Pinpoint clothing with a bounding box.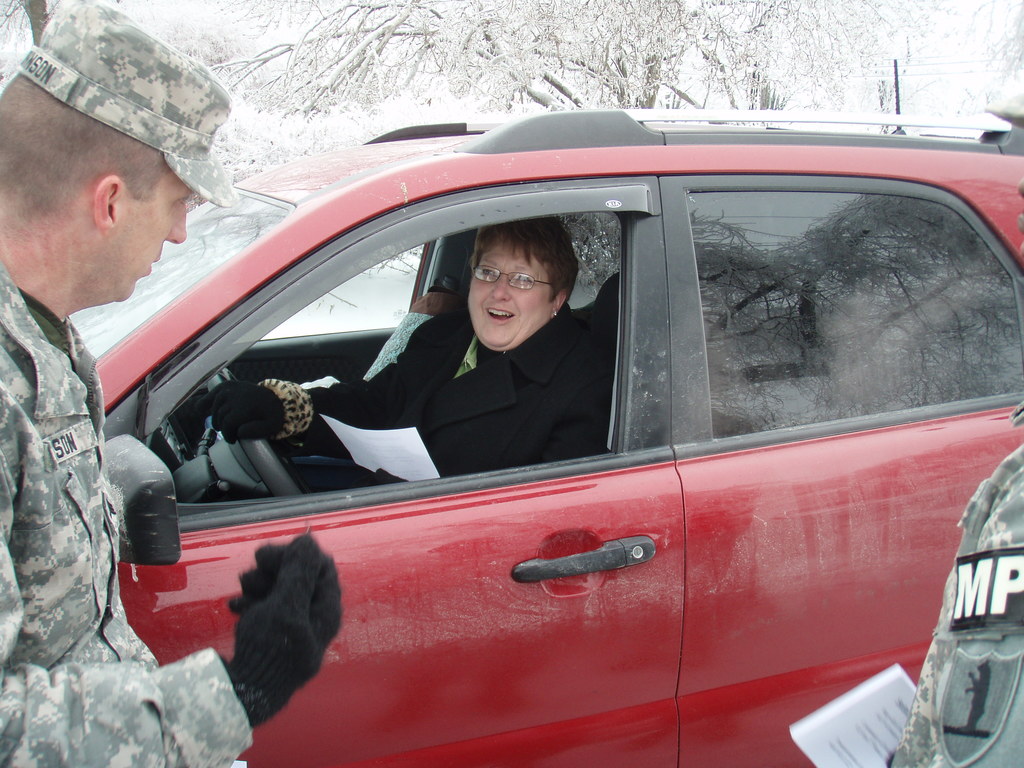
x1=259 y1=301 x2=614 y2=486.
